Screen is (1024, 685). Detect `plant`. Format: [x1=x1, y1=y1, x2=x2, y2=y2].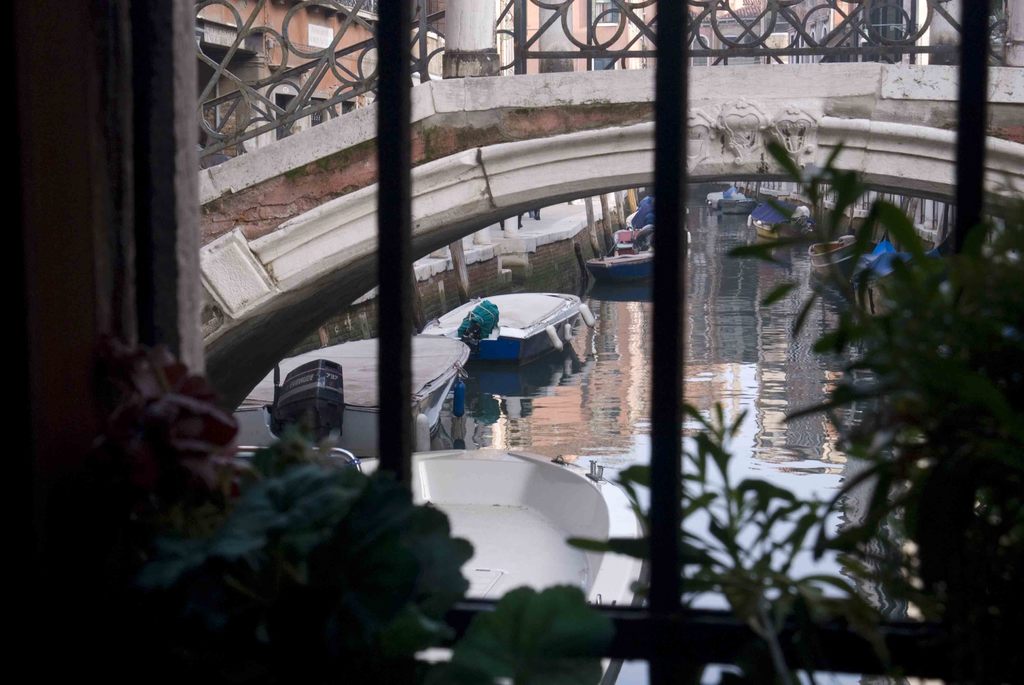
[x1=350, y1=137, x2=371, y2=158].
